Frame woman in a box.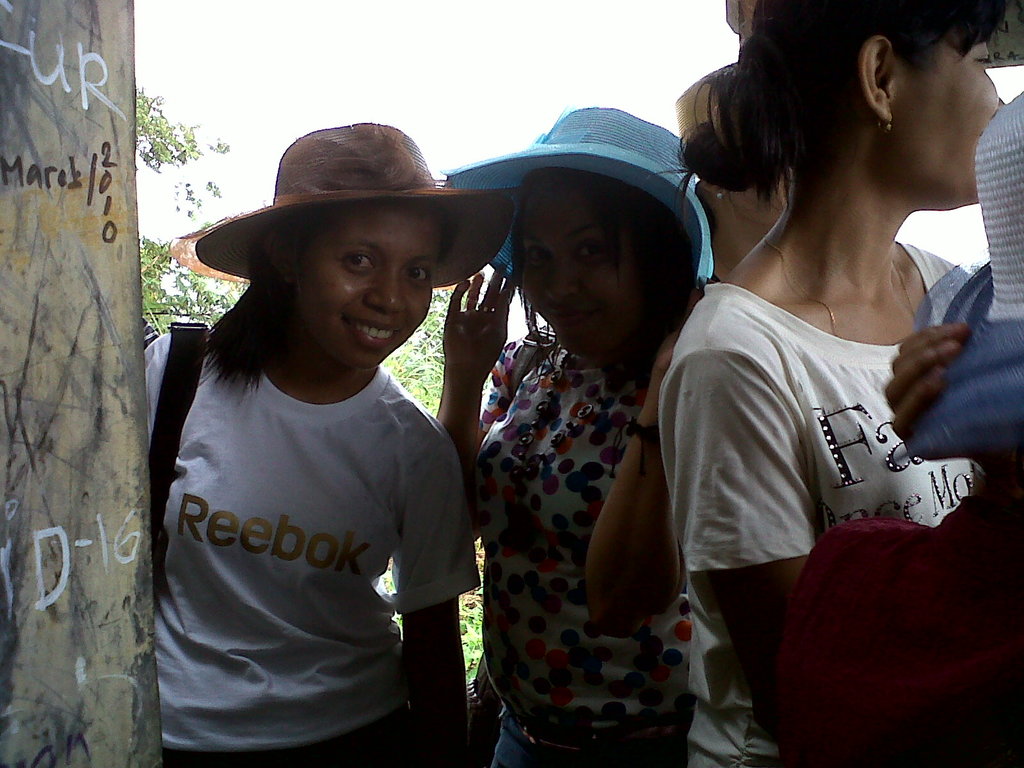
{"x1": 653, "y1": 0, "x2": 993, "y2": 756}.
